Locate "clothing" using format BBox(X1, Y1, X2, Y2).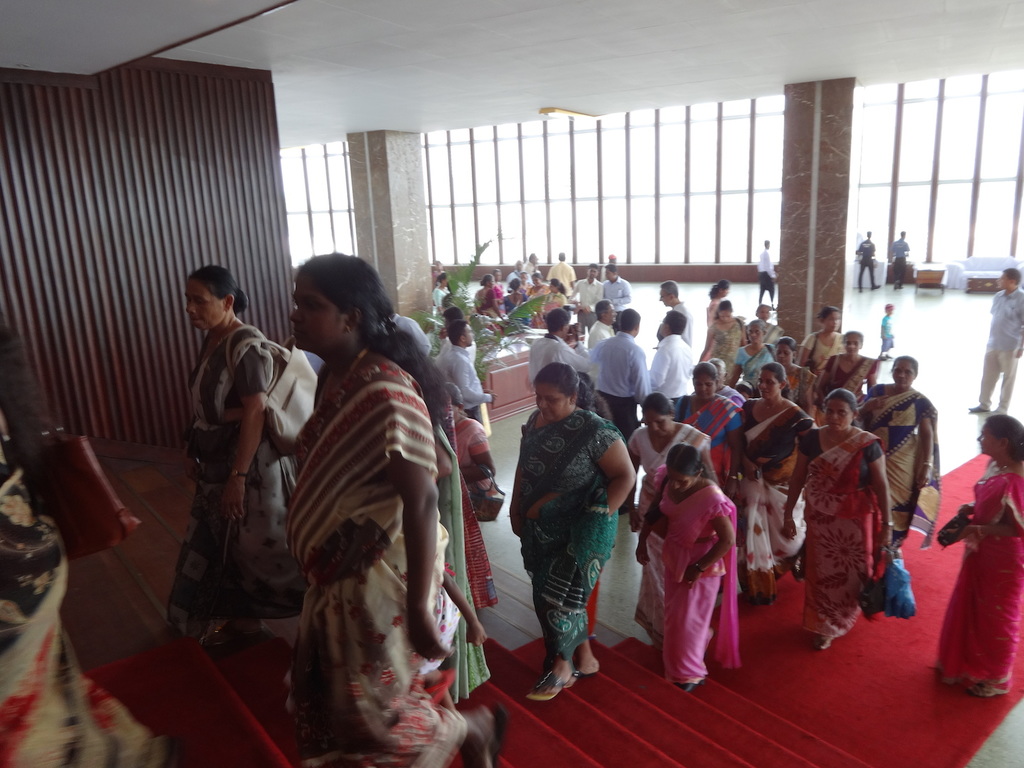
BBox(877, 312, 895, 353).
